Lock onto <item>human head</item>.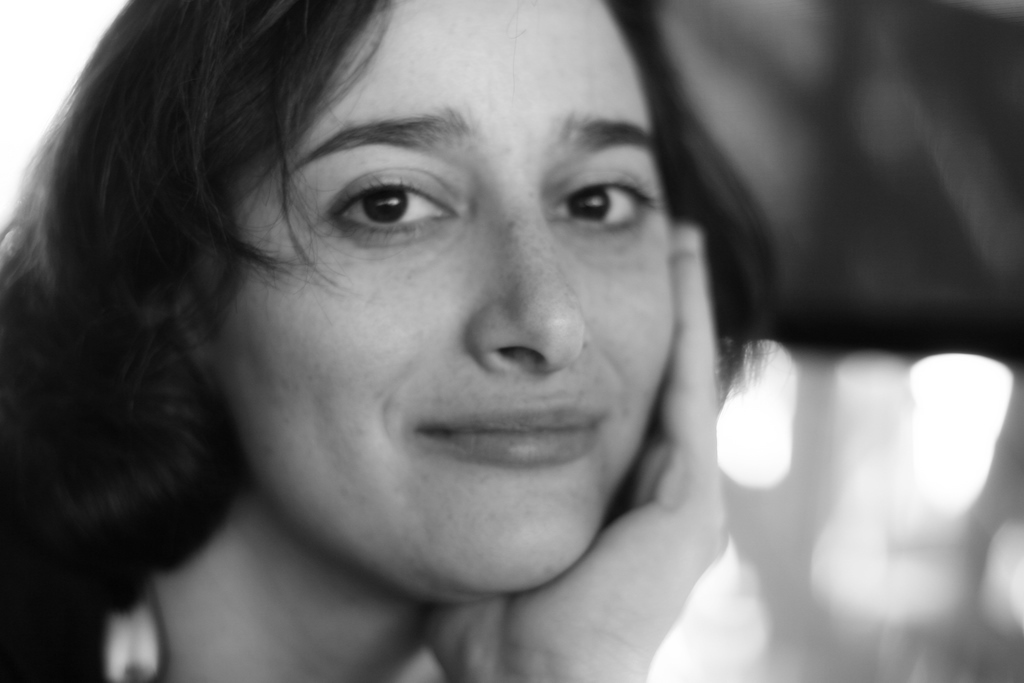
Locked: detection(169, 0, 676, 593).
